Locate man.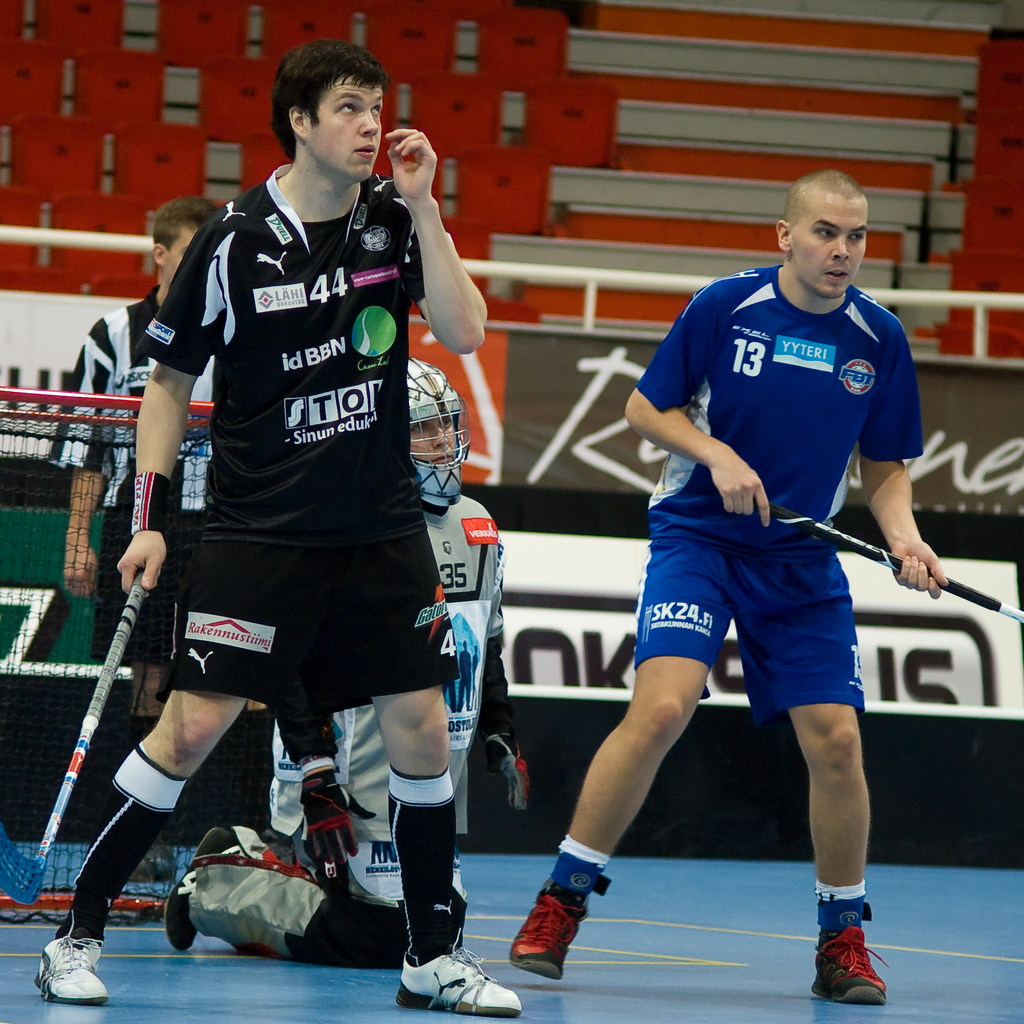
Bounding box: x1=159, y1=357, x2=535, y2=972.
